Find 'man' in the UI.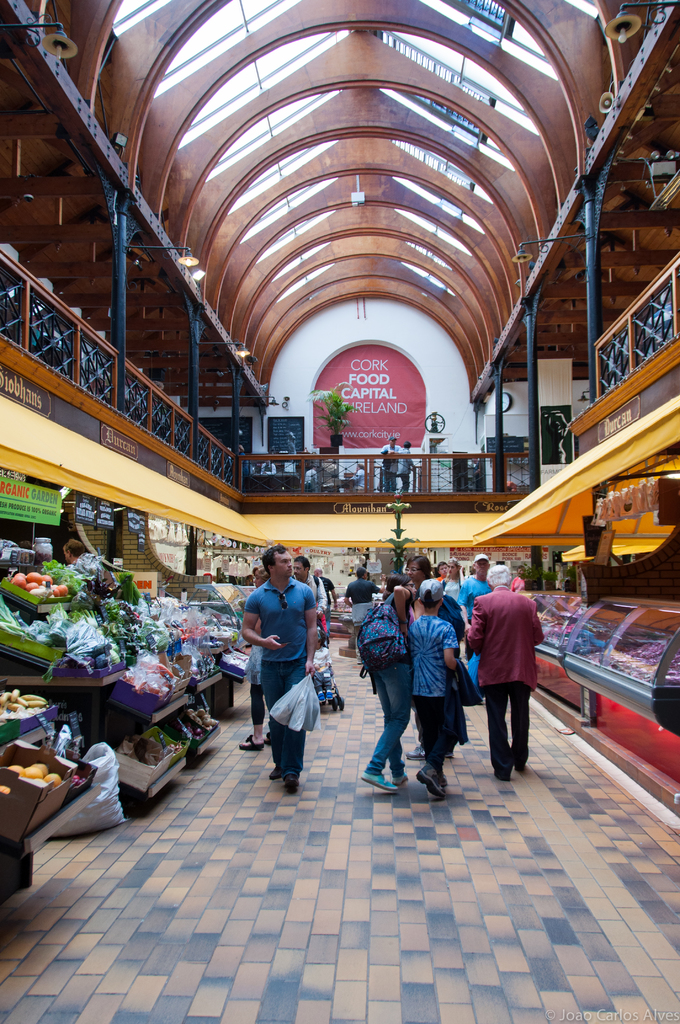
UI element at [310, 564, 336, 643].
